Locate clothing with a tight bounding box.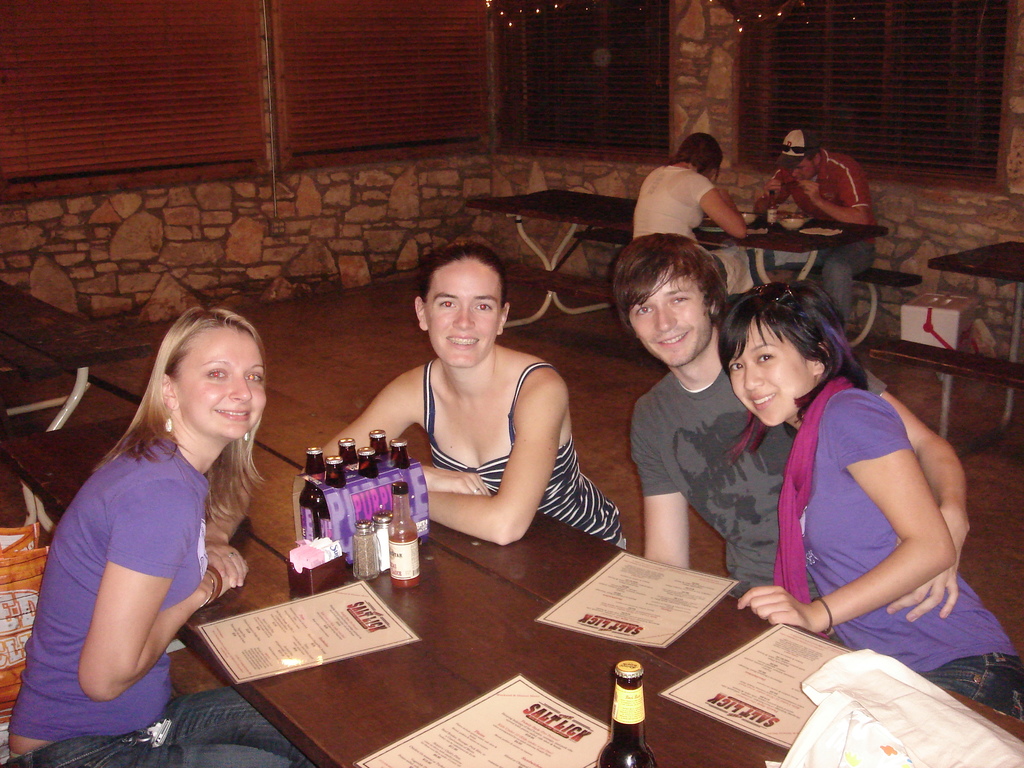
(625, 372, 895, 593).
